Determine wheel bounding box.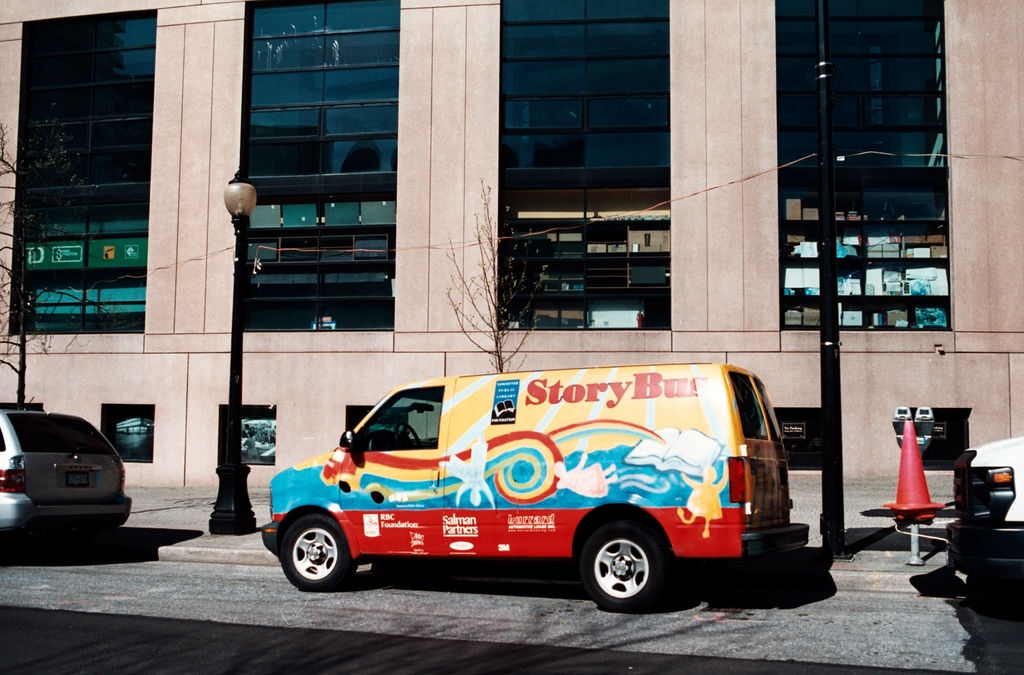
Determined: locate(280, 514, 353, 594).
